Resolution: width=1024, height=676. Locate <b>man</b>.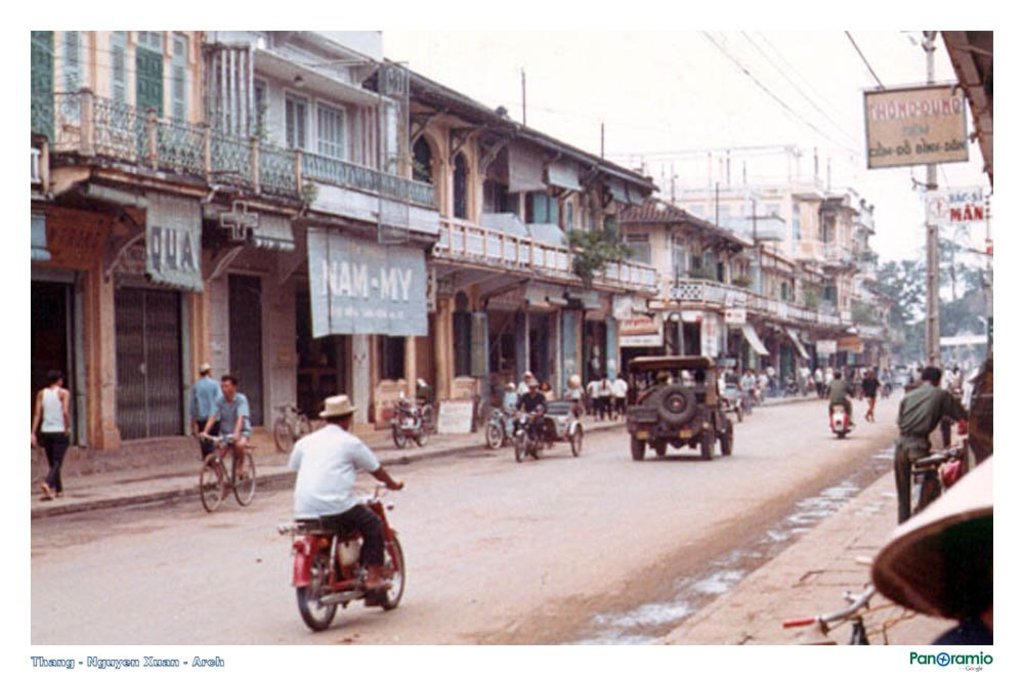
(890, 360, 972, 526).
